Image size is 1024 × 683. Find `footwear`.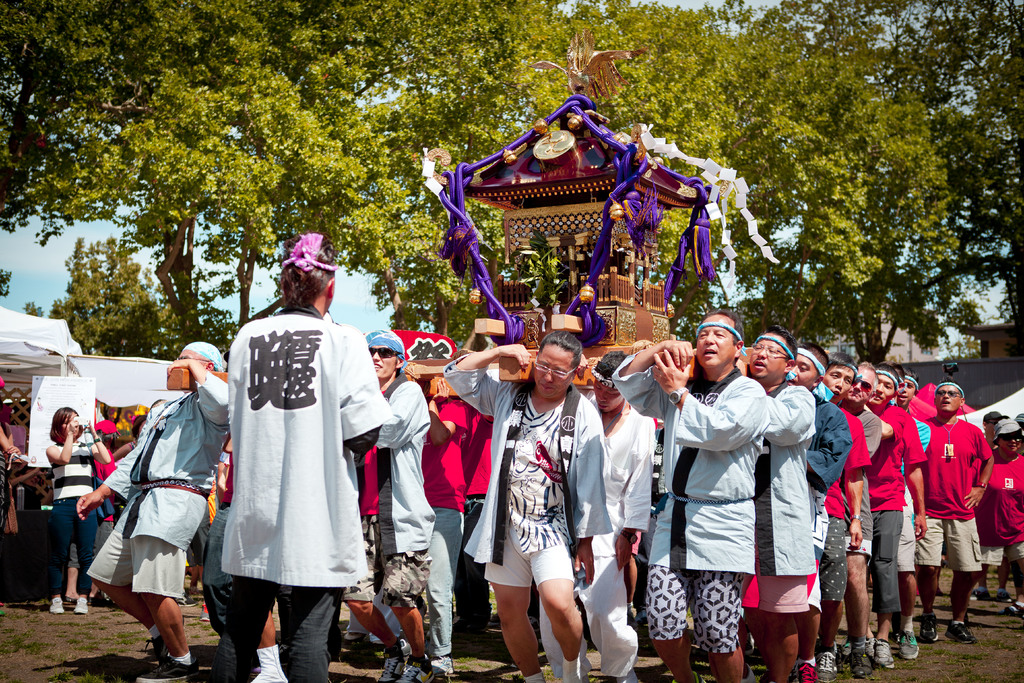
(814,639,838,682).
